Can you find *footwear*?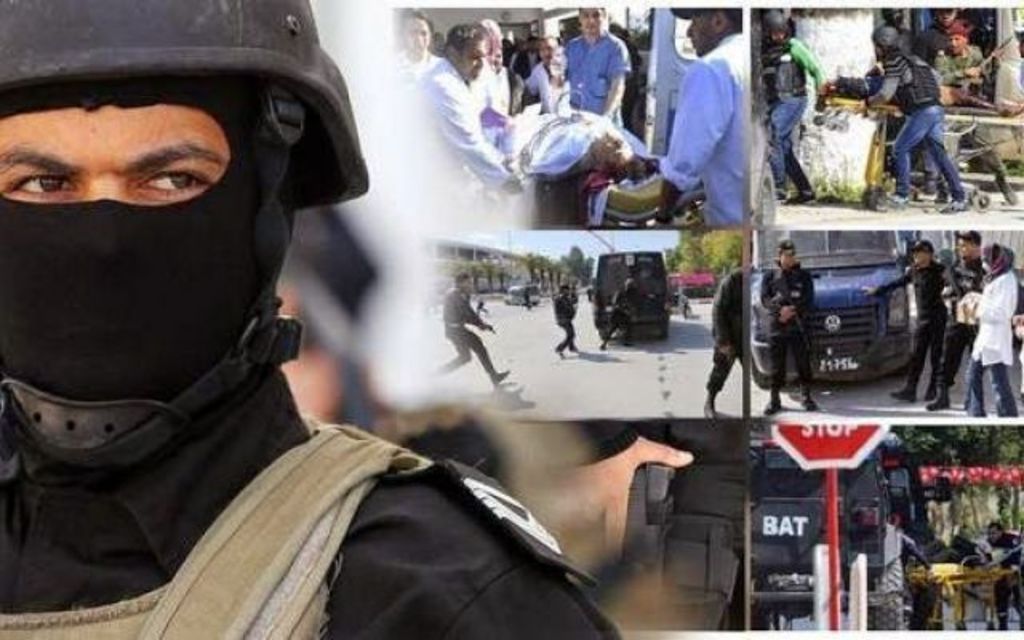
Yes, bounding box: bbox=(490, 370, 509, 381).
